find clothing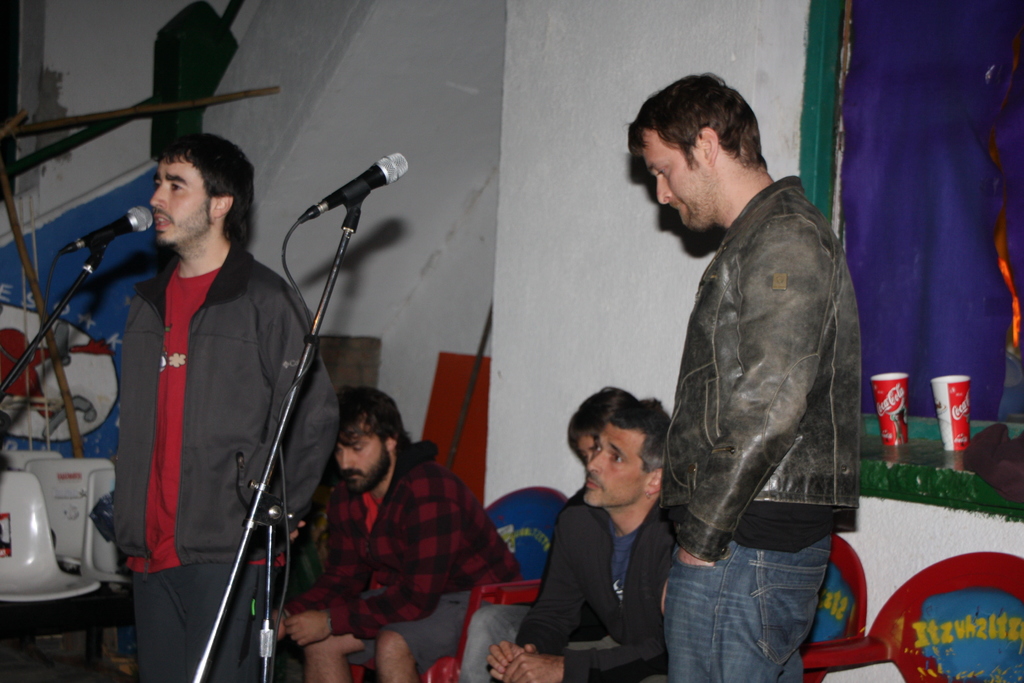
x1=87 y1=154 x2=305 y2=672
